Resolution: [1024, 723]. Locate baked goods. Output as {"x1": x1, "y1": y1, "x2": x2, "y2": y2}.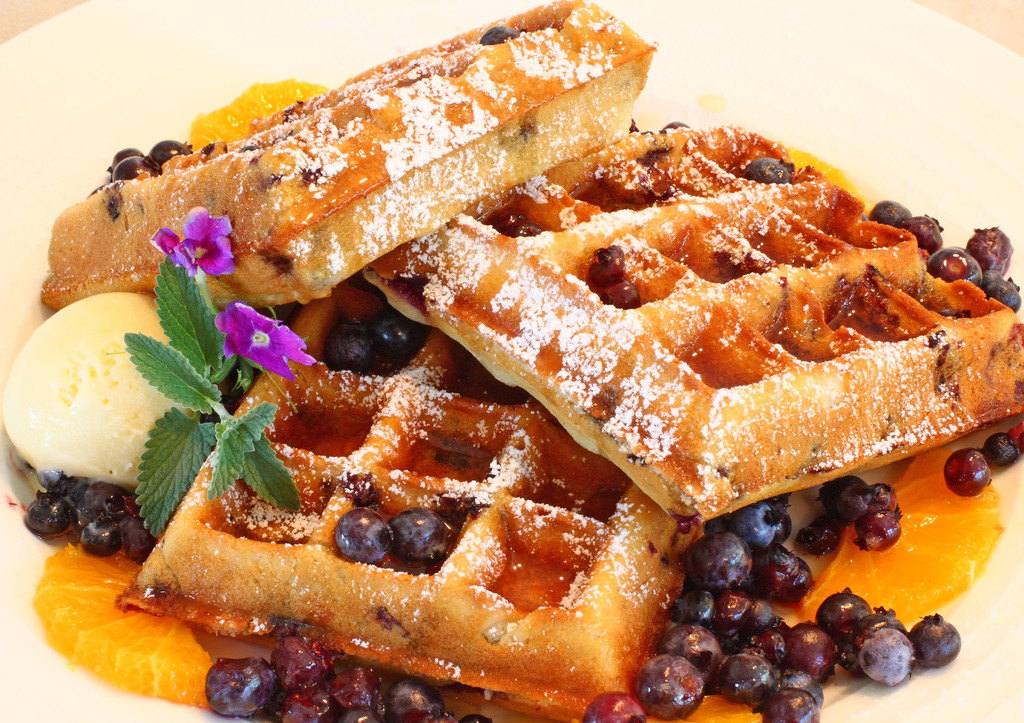
{"x1": 36, "y1": 0, "x2": 659, "y2": 318}.
